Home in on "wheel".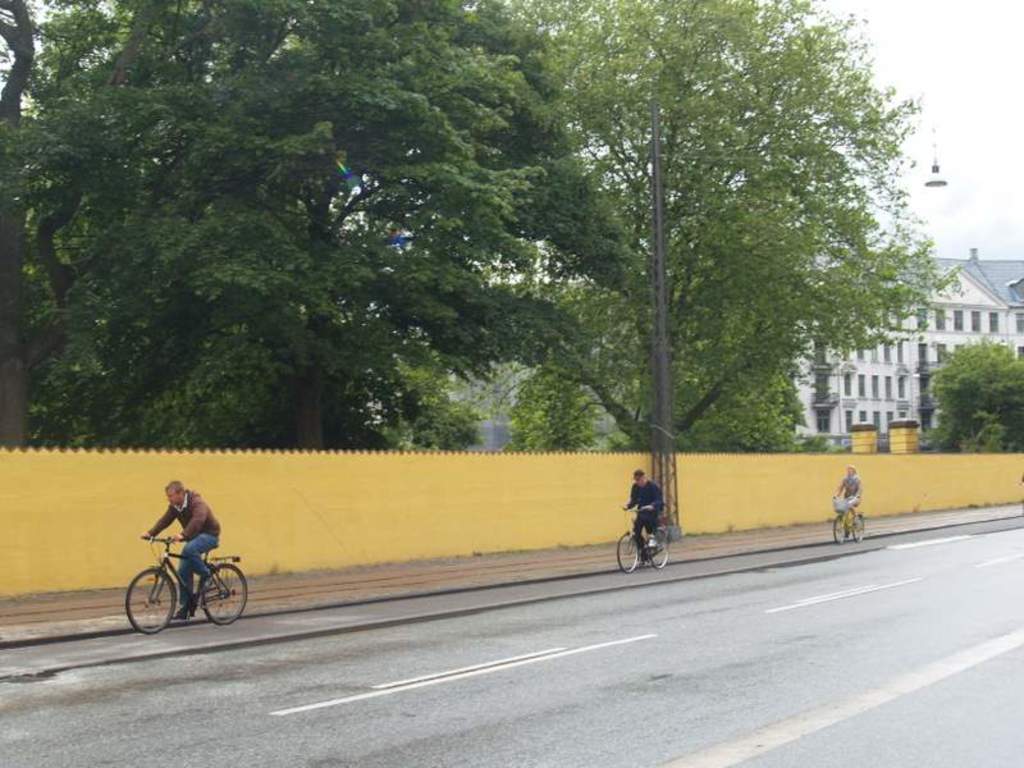
Homed in at Rect(617, 529, 639, 573).
